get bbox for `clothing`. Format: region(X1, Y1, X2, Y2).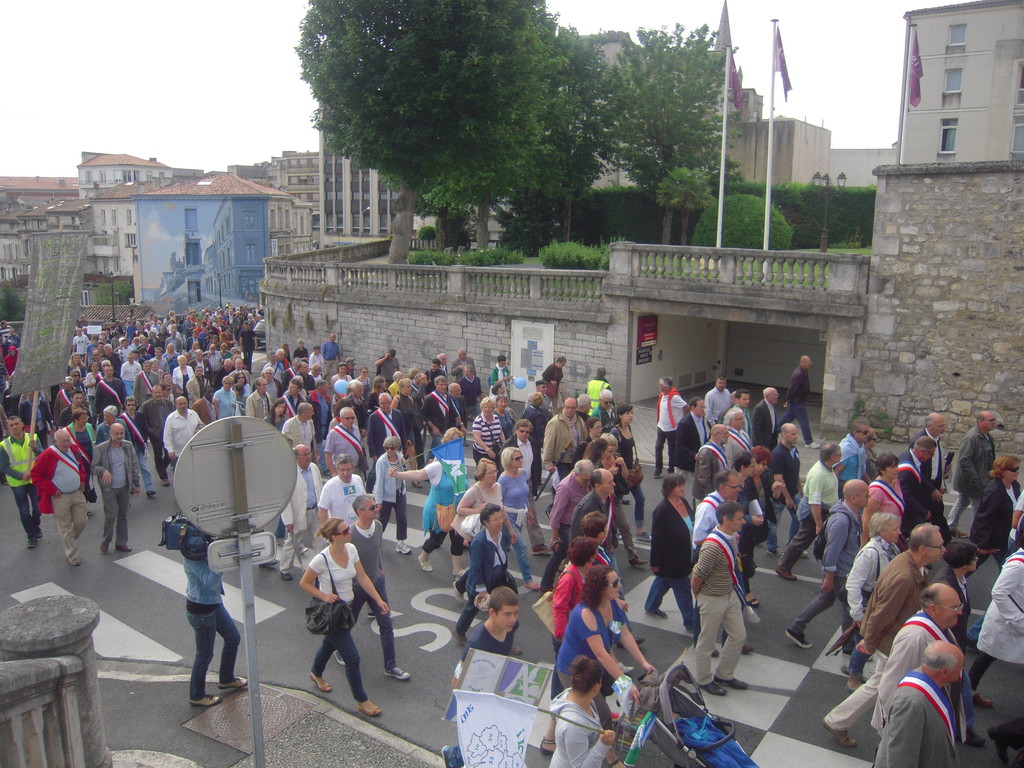
region(521, 402, 548, 443).
